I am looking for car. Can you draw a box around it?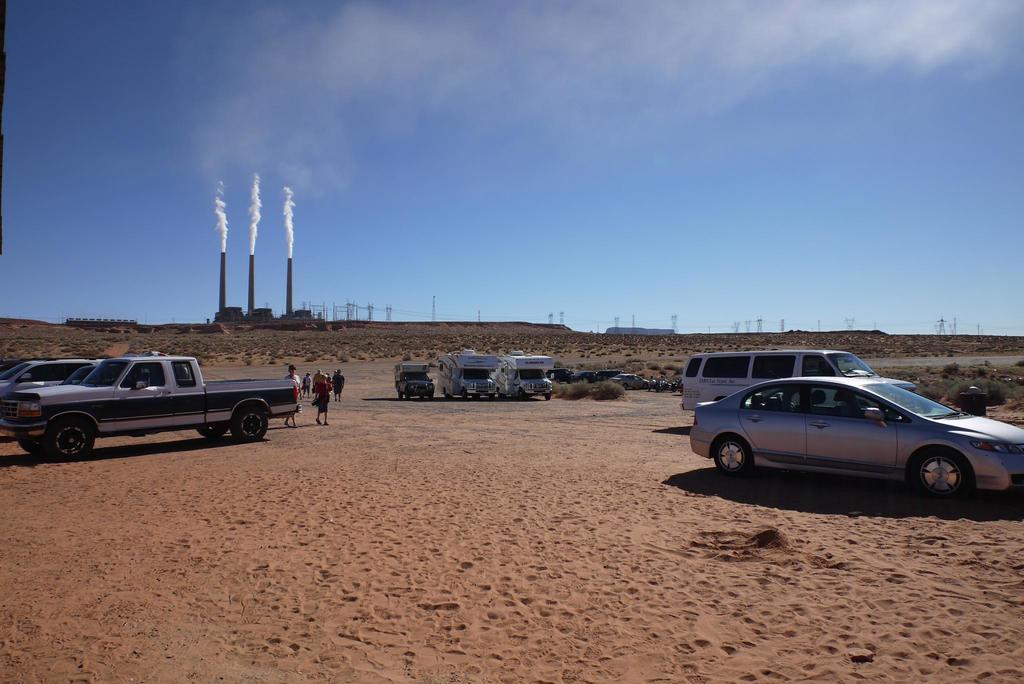
Sure, the bounding box is 680/354/1019/506.
